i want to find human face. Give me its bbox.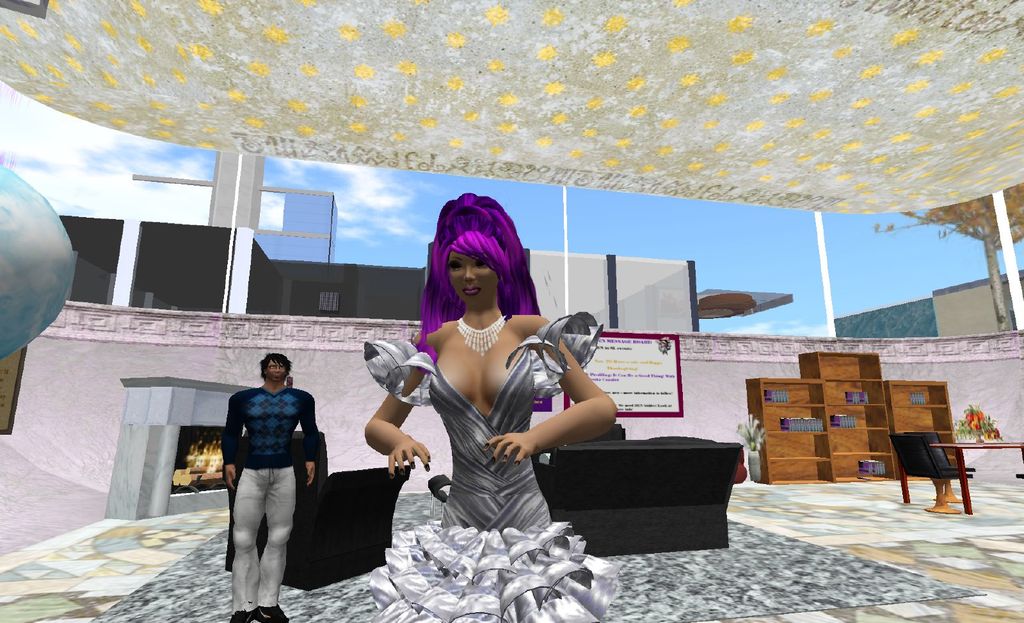
region(444, 252, 500, 312).
